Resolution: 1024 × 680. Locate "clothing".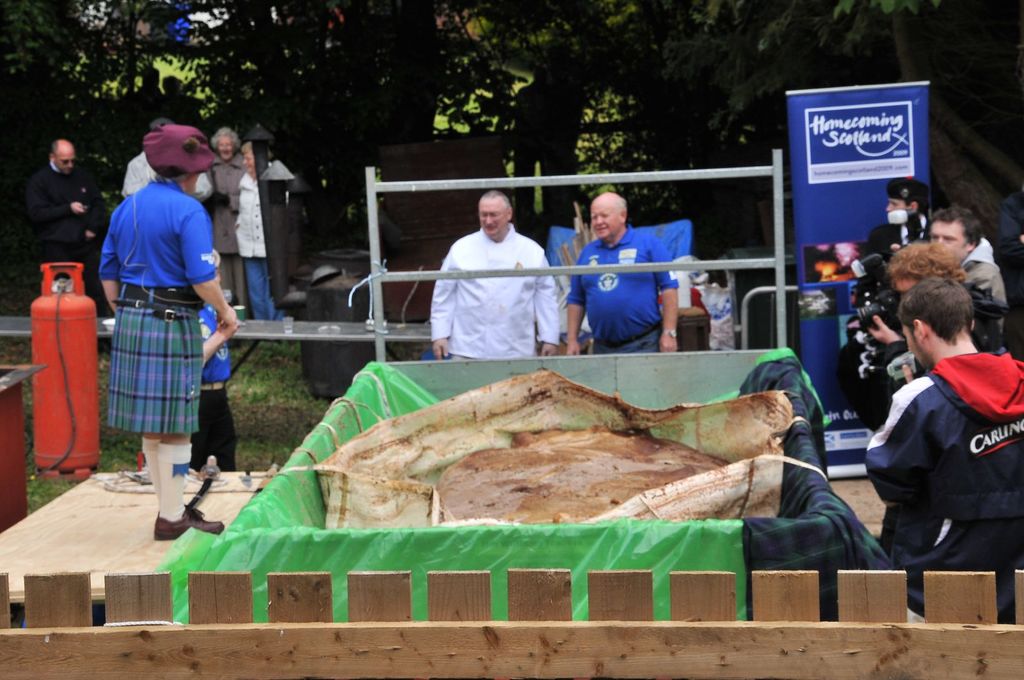
(101,161,228,439).
